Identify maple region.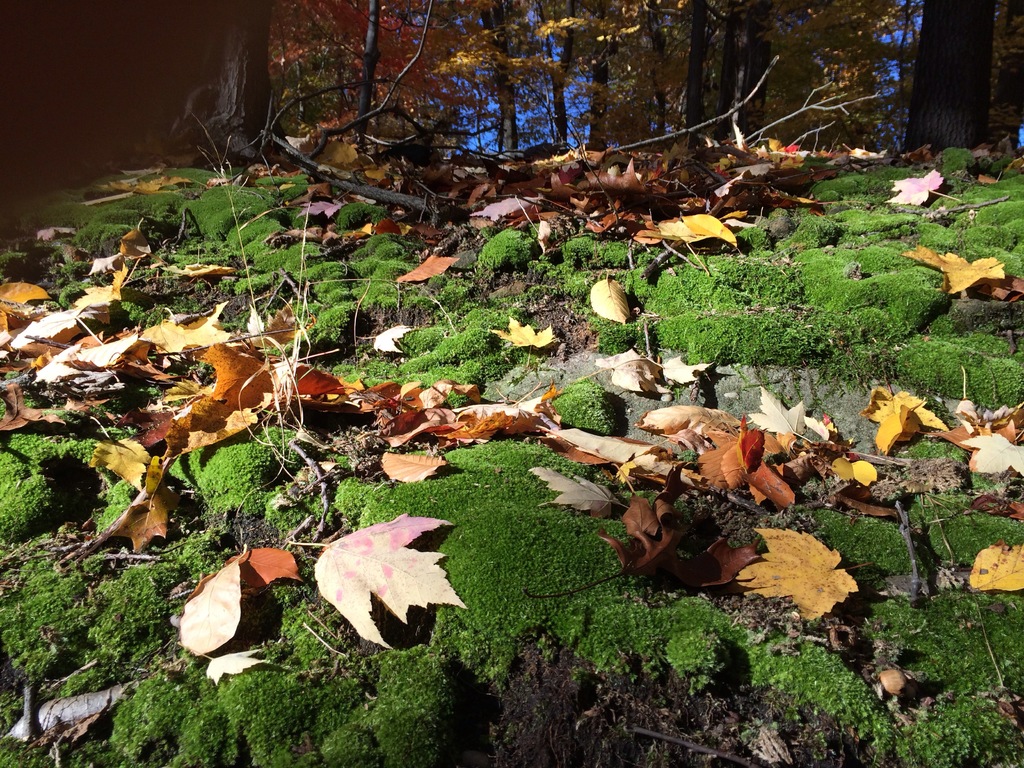
Region: bbox(775, 1, 909, 151).
